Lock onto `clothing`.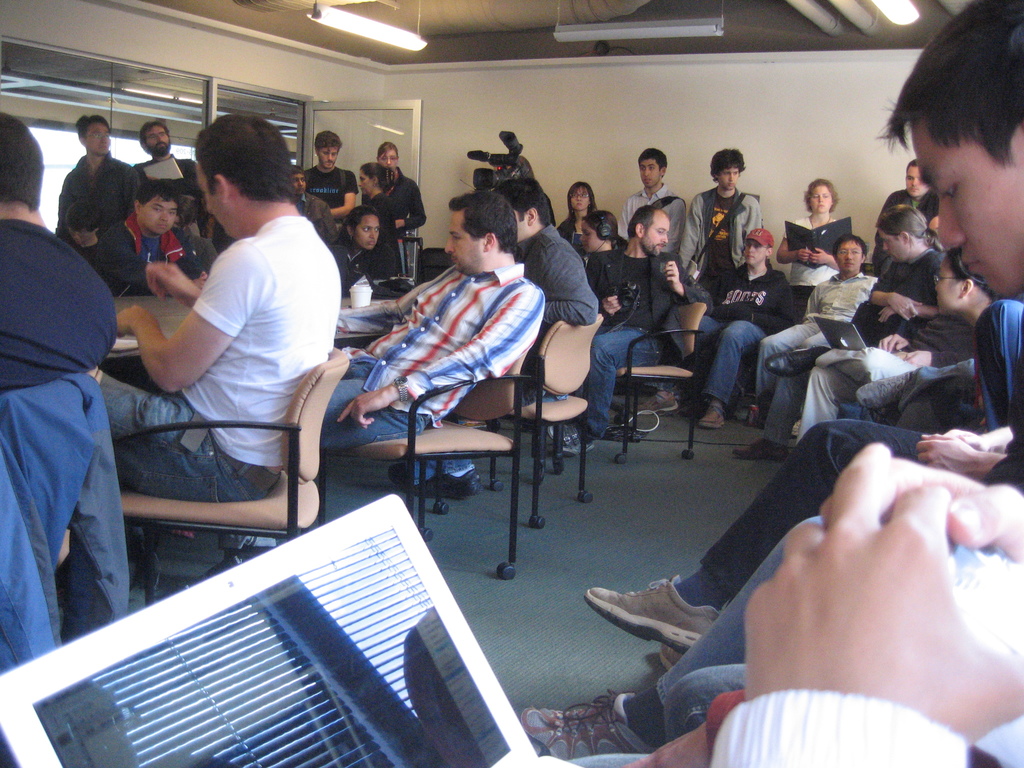
Locked: left=68, top=234, right=124, bottom=293.
